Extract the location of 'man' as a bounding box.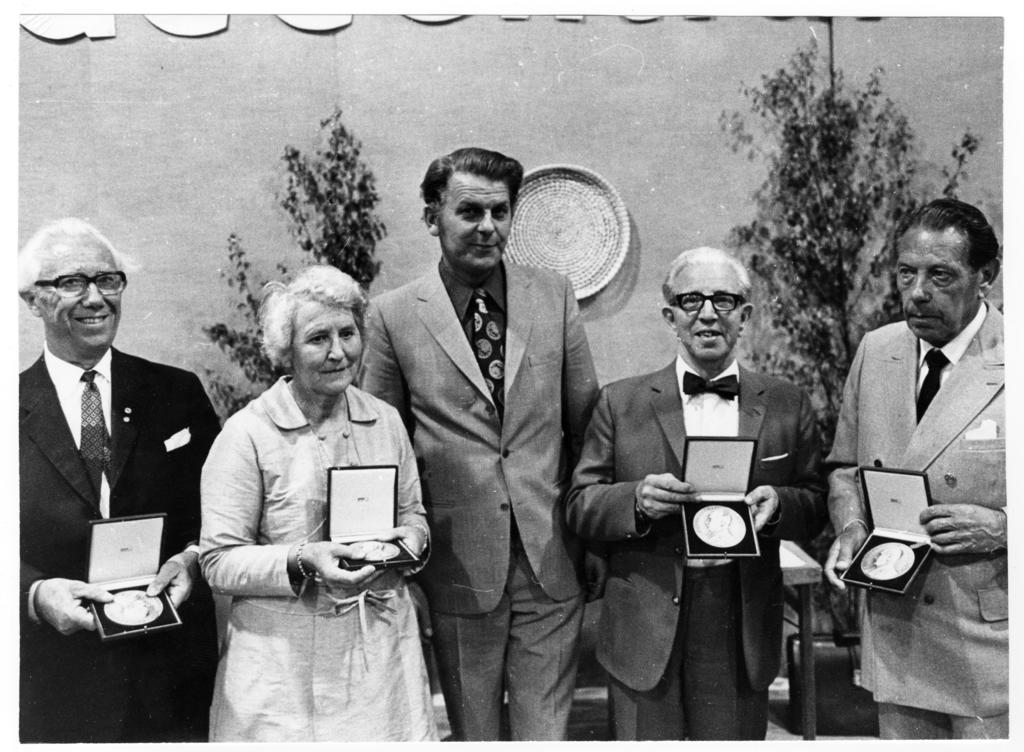
[left=565, top=243, right=831, bottom=740].
